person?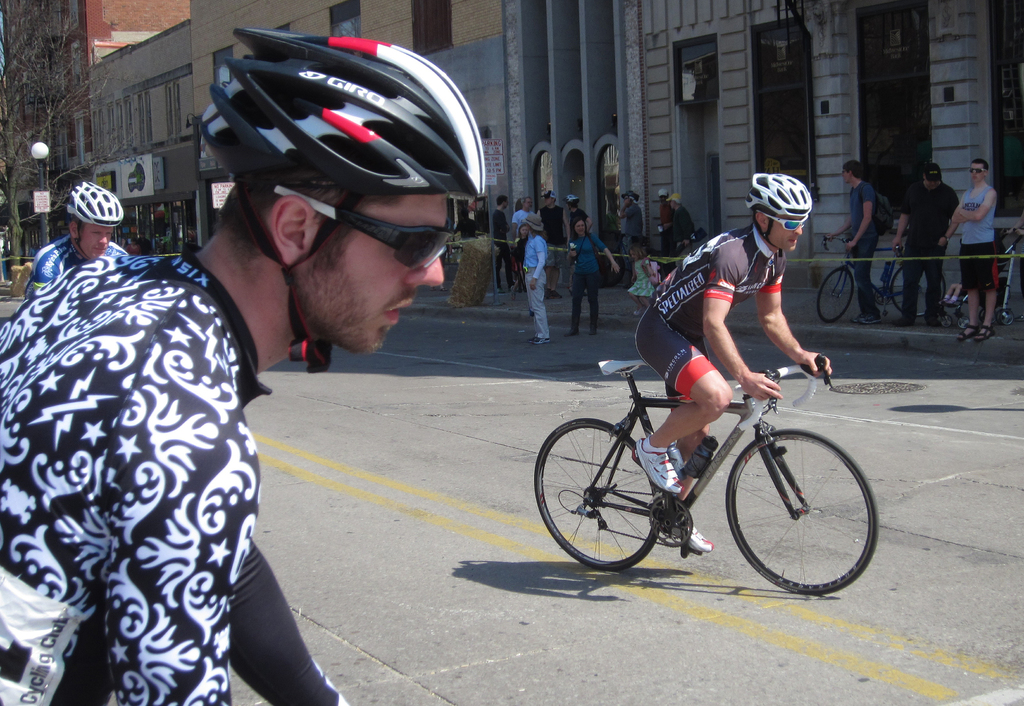
[615,188,644,252]
